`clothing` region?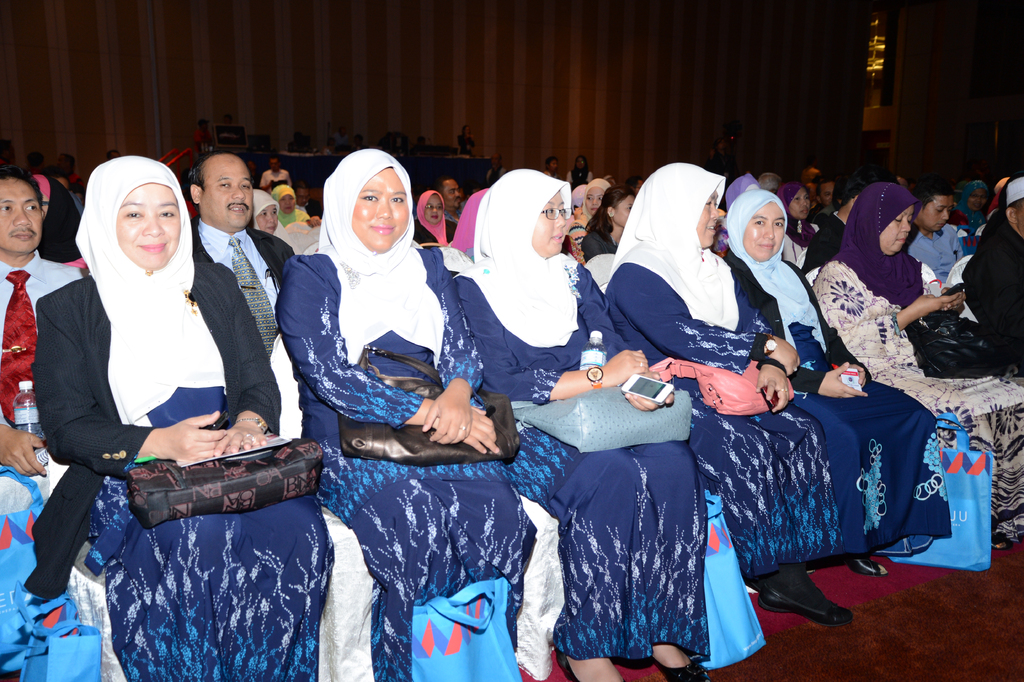
19, 149, 343, 681
